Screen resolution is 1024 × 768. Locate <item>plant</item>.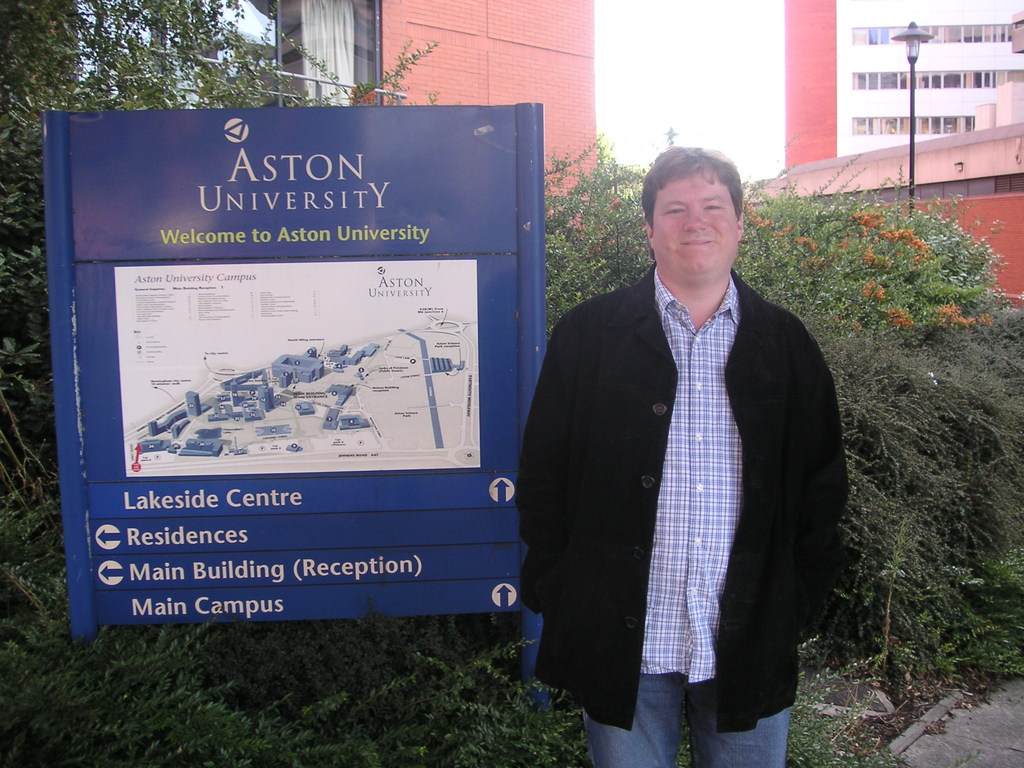
rect(668, 627, 989, 767).
